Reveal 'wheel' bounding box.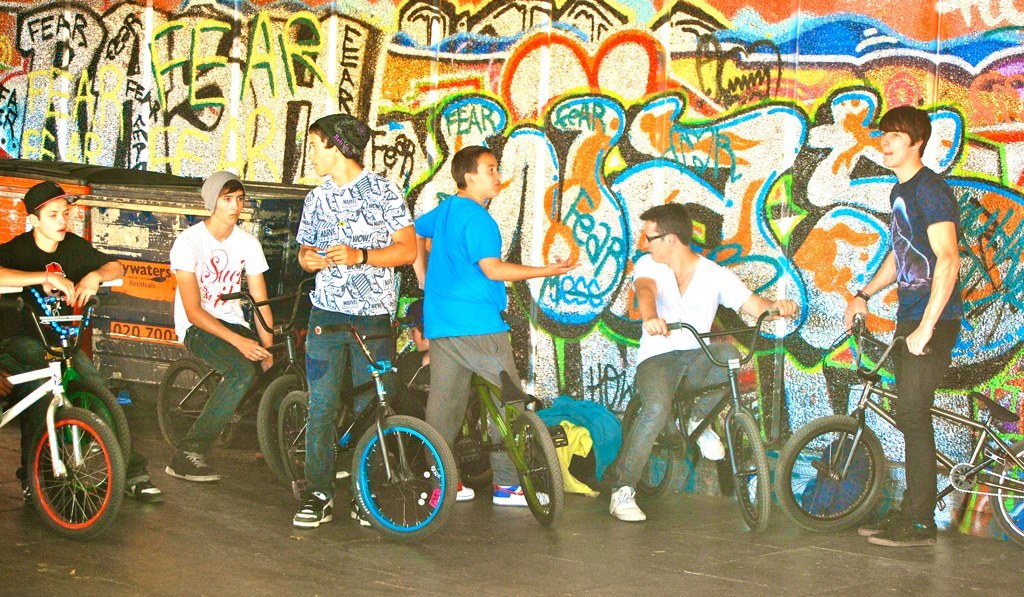
Revealed: select_region(47, 384, 131, 500).
